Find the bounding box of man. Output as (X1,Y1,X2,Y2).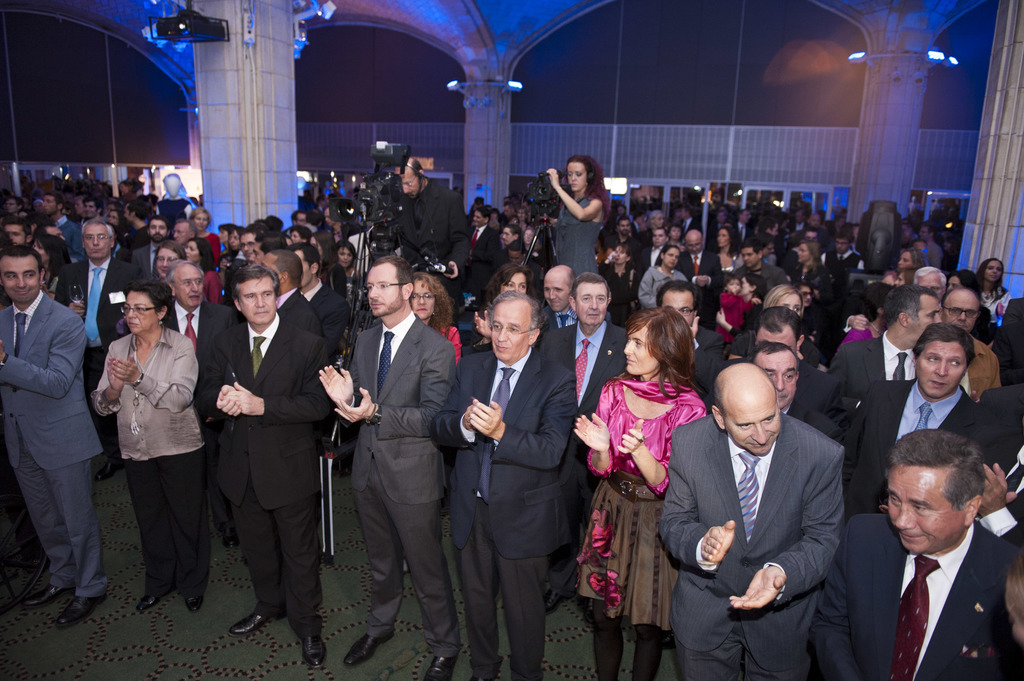
(819,280,943,414).
